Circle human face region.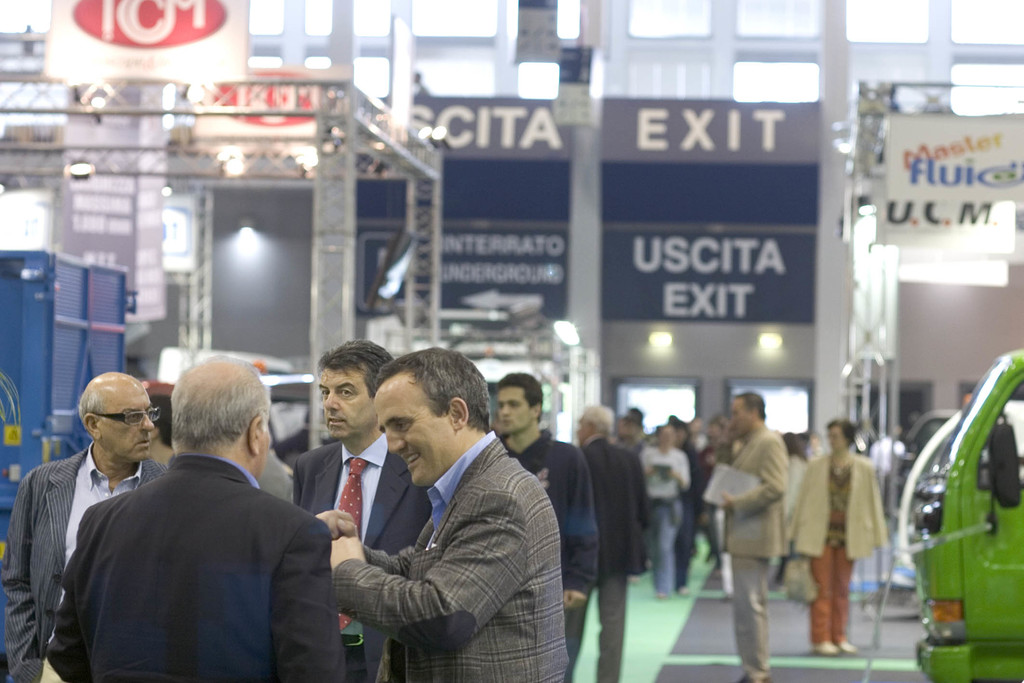
Region: 92/383/158/469.
